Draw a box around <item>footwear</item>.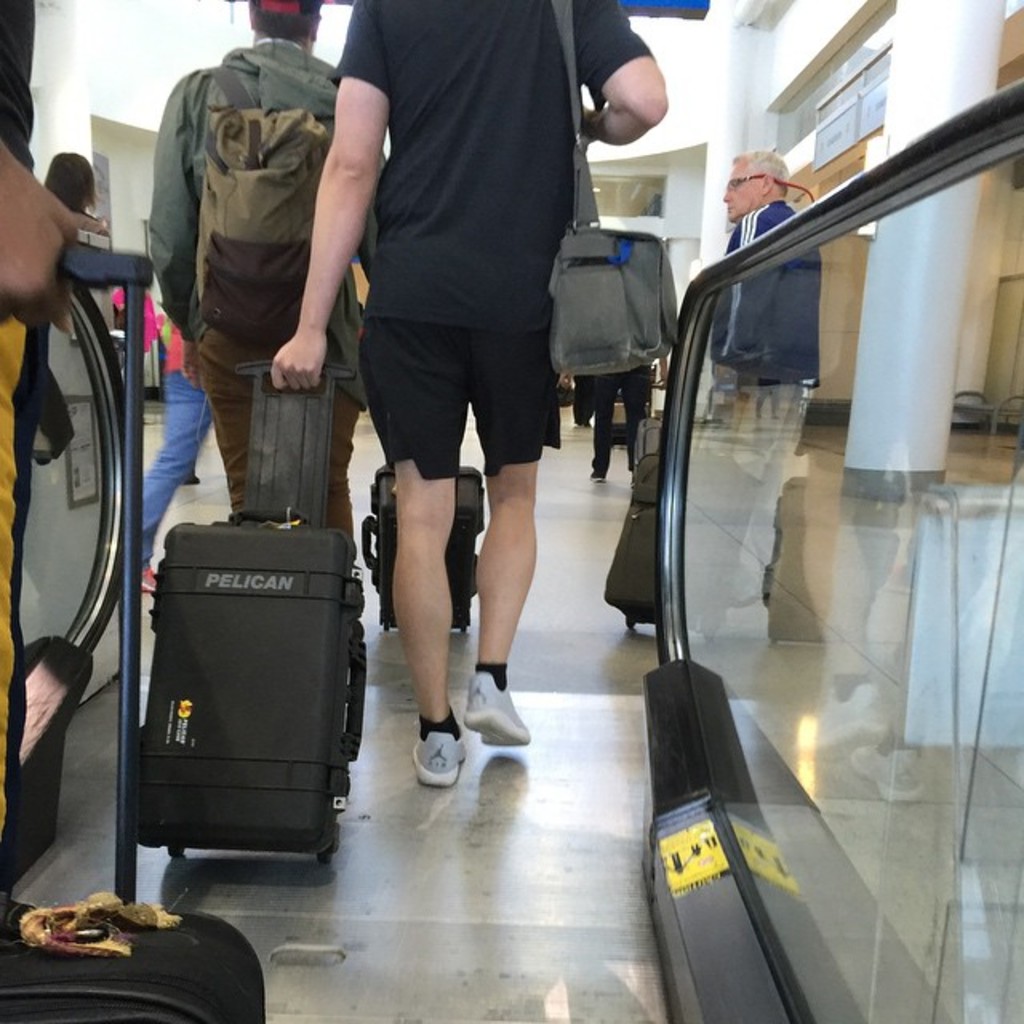
[584, 469, 610, 483].
